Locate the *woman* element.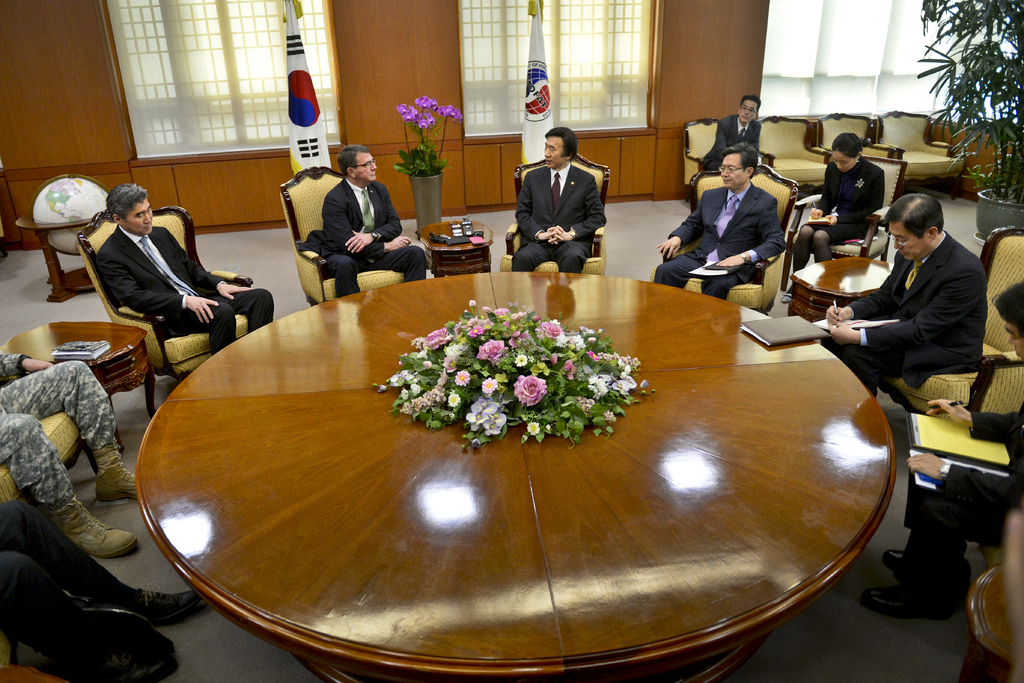
Element bbox: [left=780, top=133, right=885, bottom=303].
